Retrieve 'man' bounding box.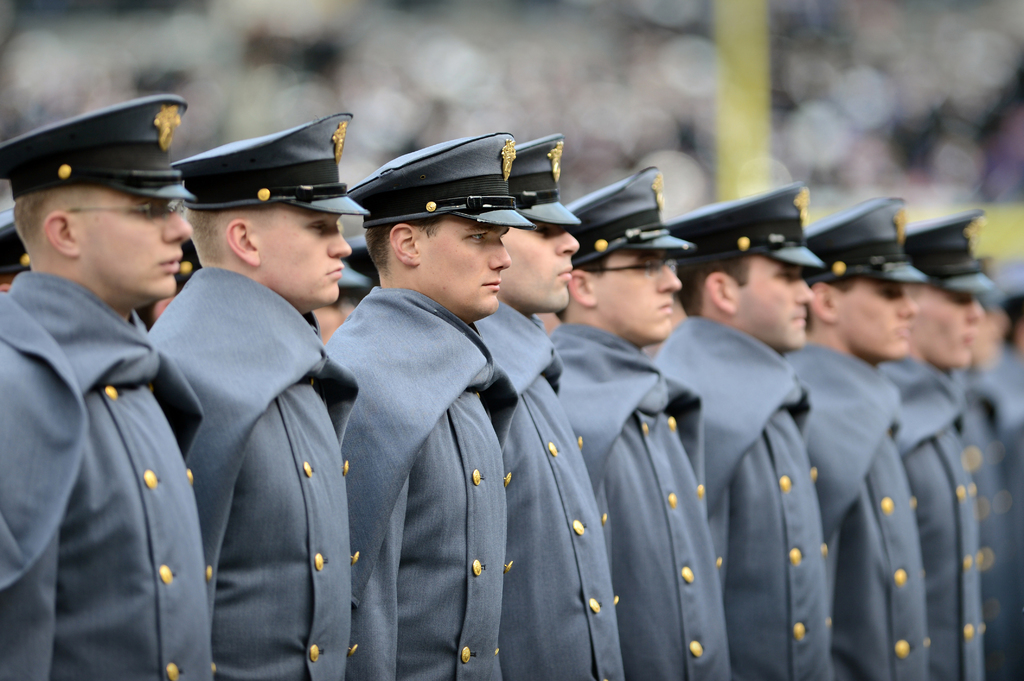
Bounding box: 546/172/735/680.
